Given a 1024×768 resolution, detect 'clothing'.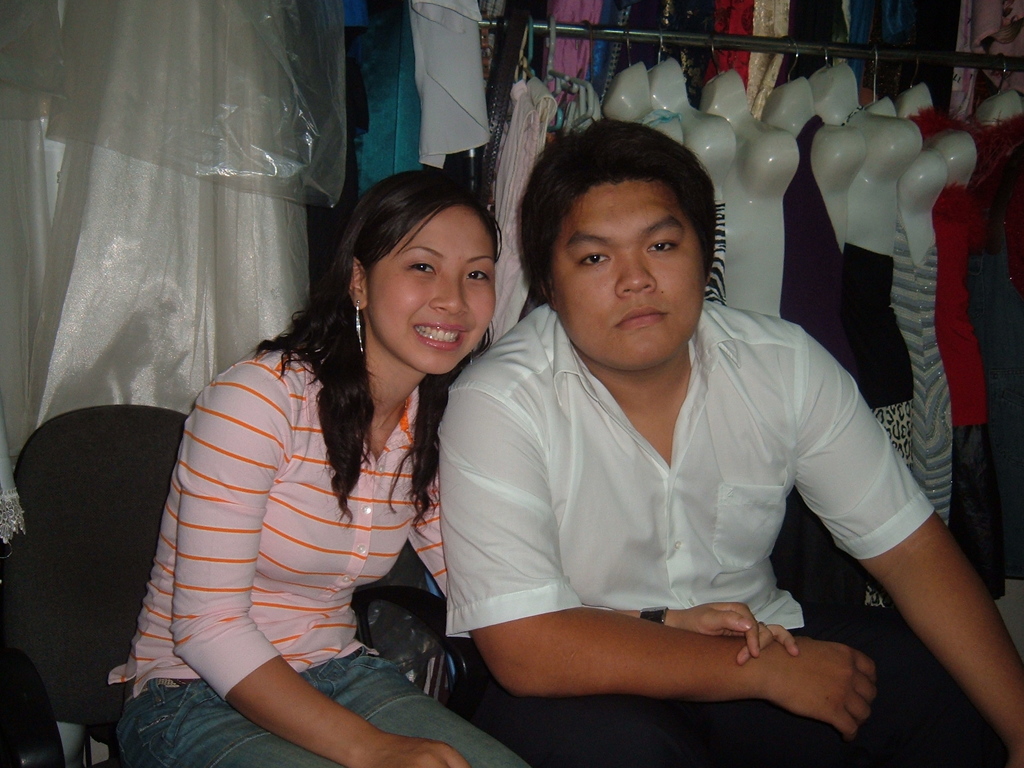
357:0:410:179.
